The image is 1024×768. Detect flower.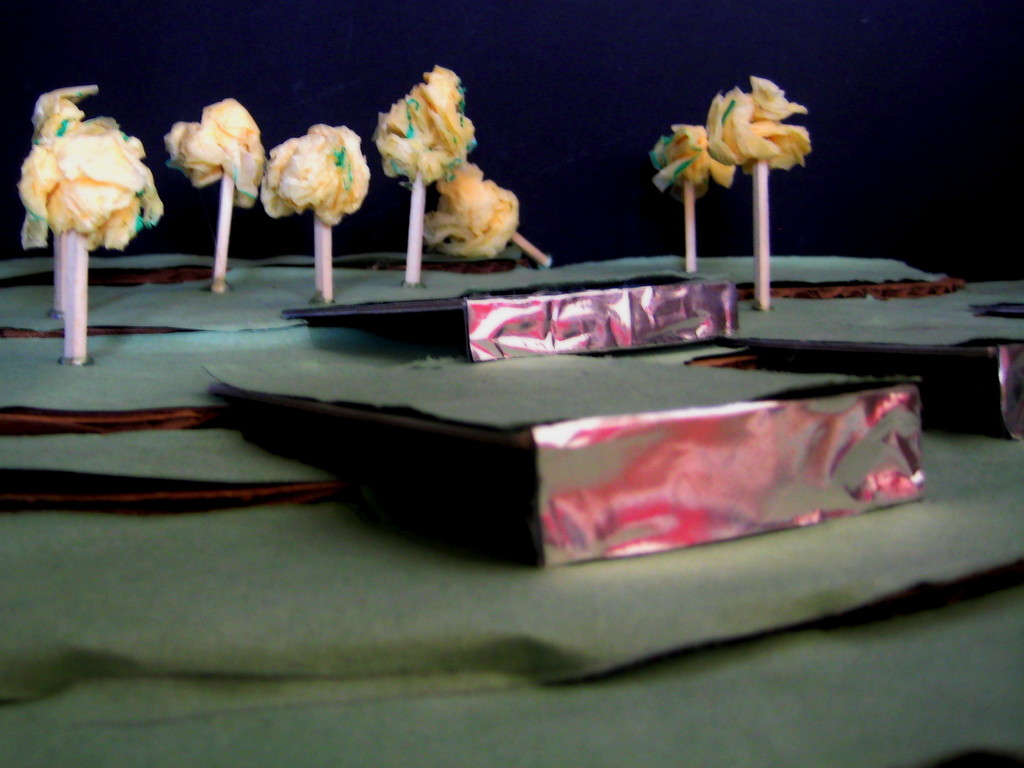
Detection: [646, 124, 737, 198].
